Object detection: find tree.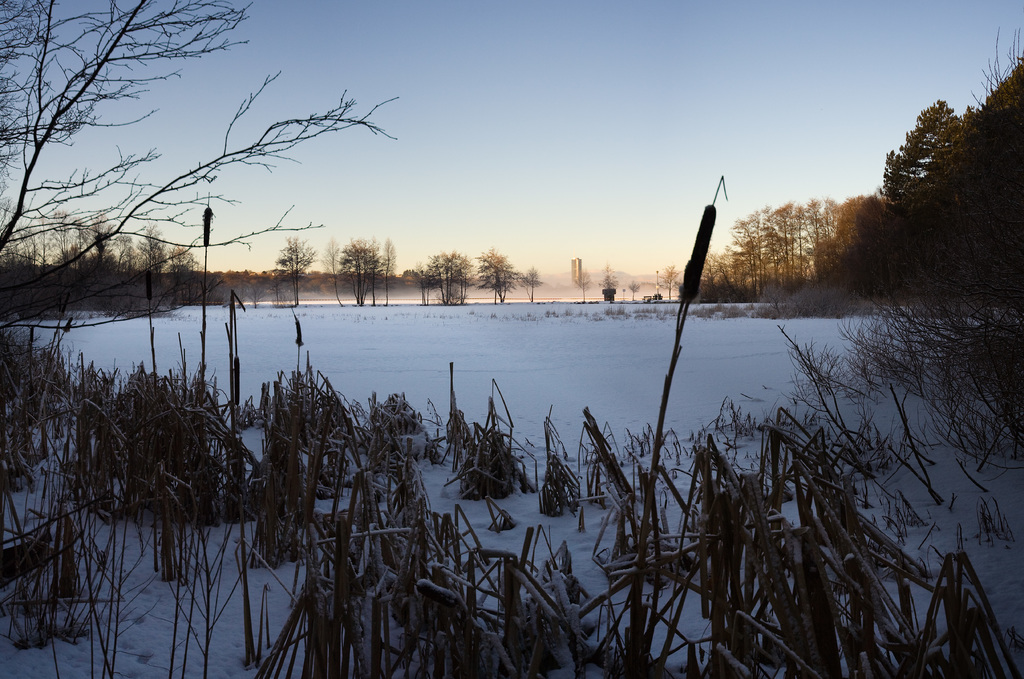
pyautogui.locateOnScreen(576, 261, 593, 303).
